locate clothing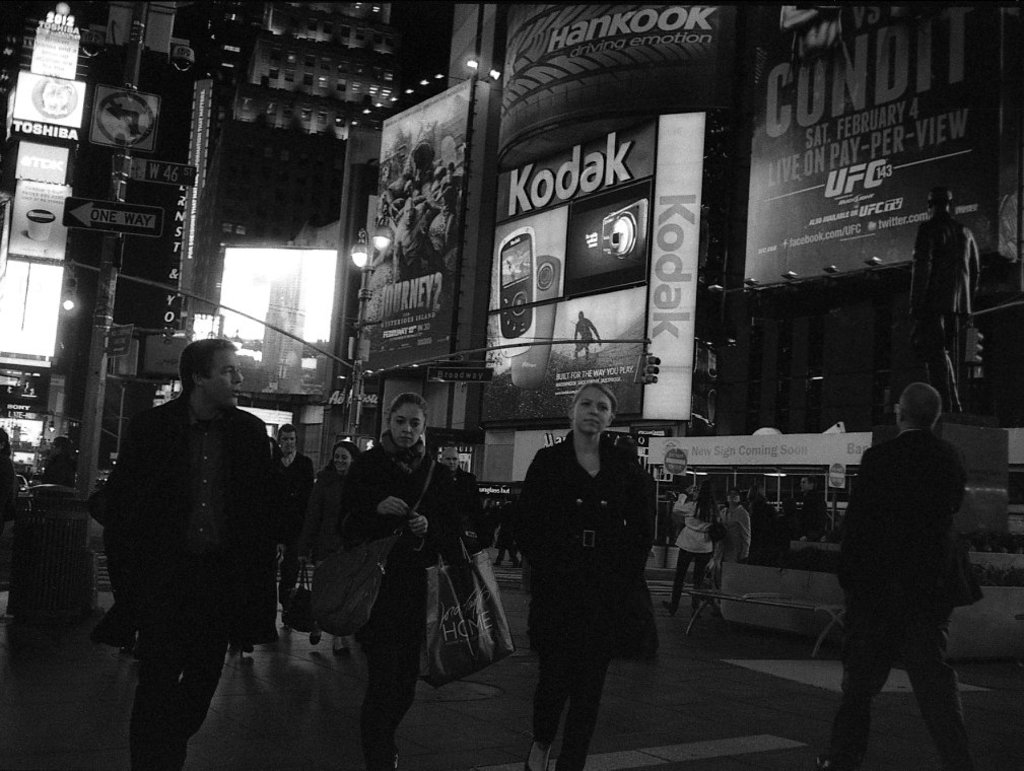
region(833, 424, 970, 770)
